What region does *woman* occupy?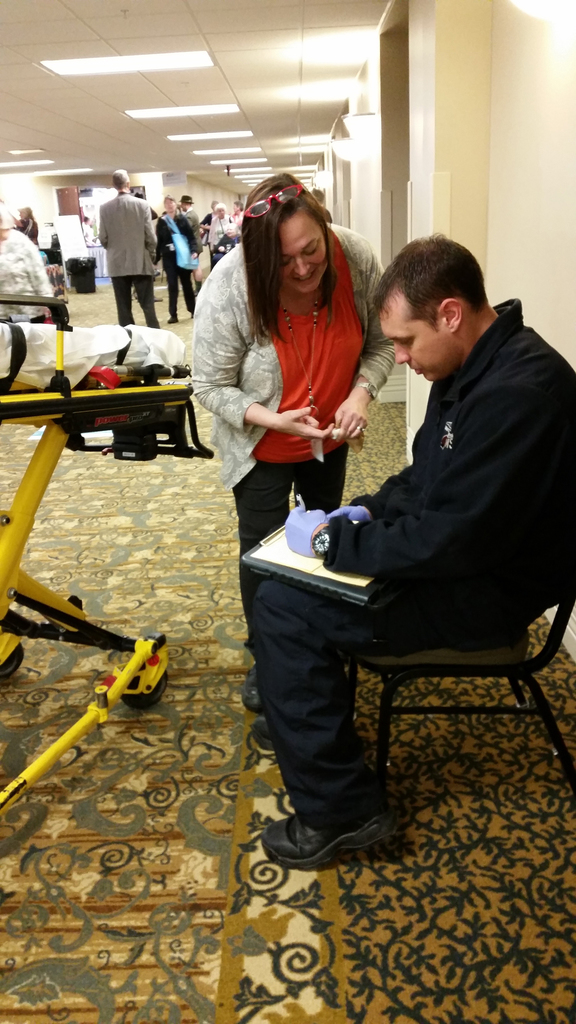
box=[205, 204, 238, 262].
